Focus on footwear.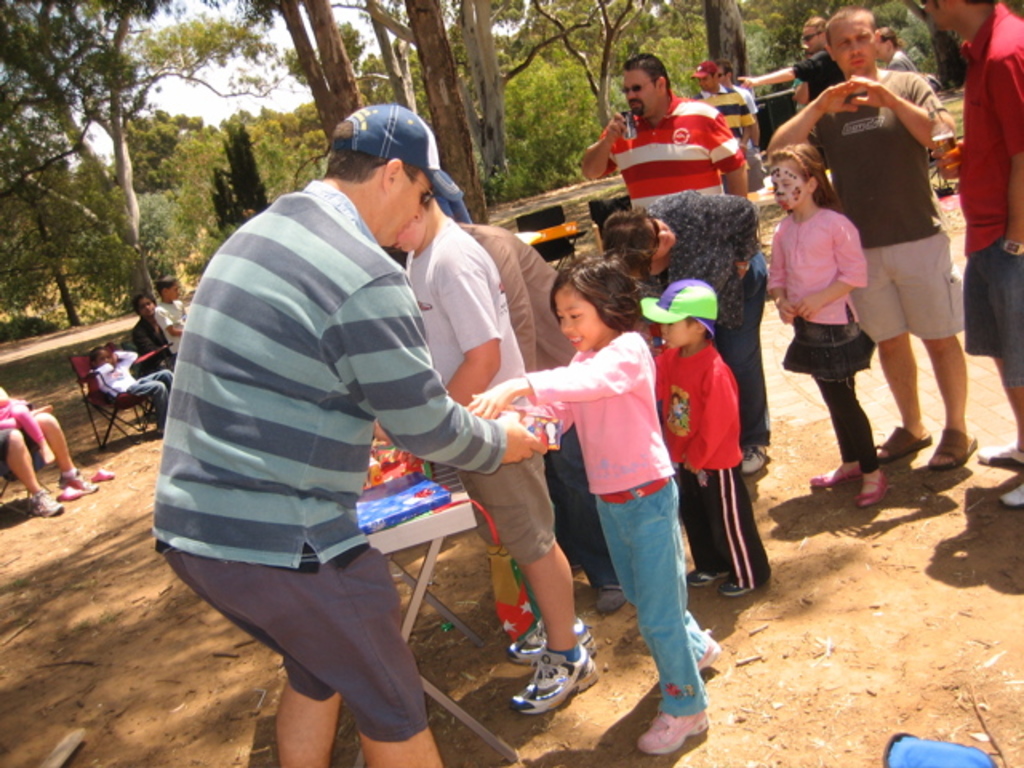
Focused at select_region(888, 414, 936, 451).
